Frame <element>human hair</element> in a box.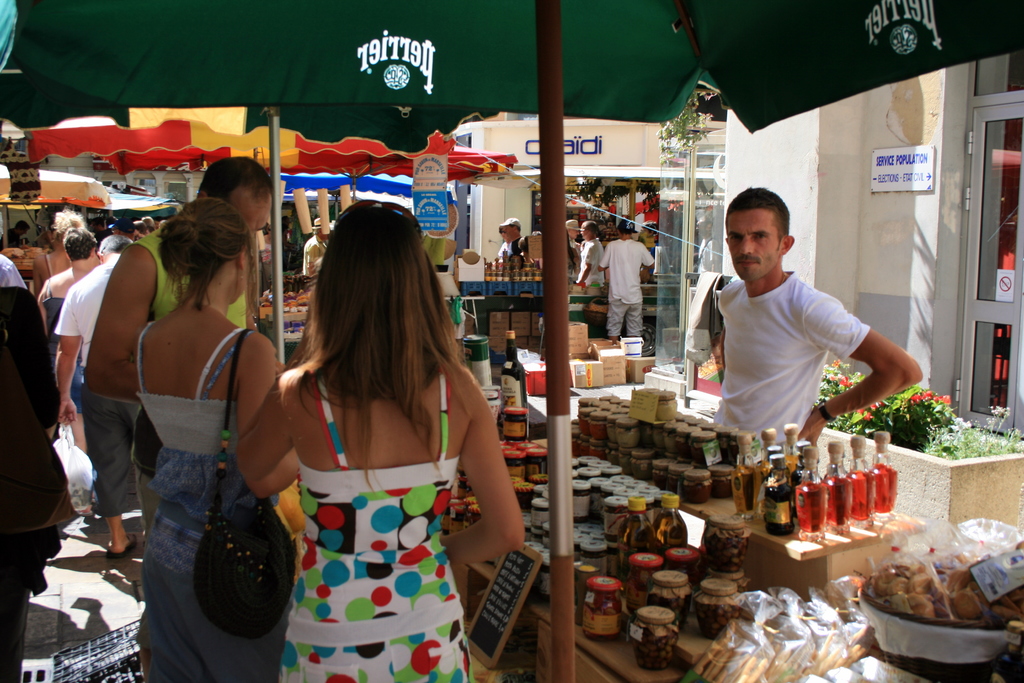
[94,216,101,227].
